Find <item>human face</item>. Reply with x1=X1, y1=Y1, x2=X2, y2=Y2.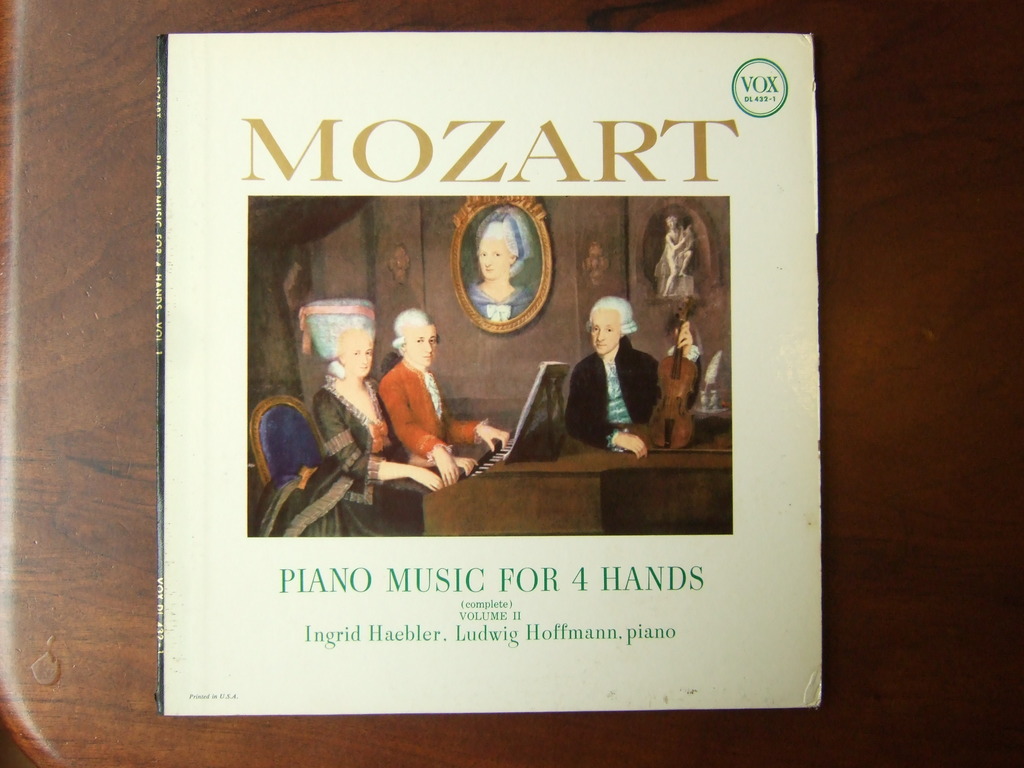
x1=392, y1=248, x2=408, y2=285.
